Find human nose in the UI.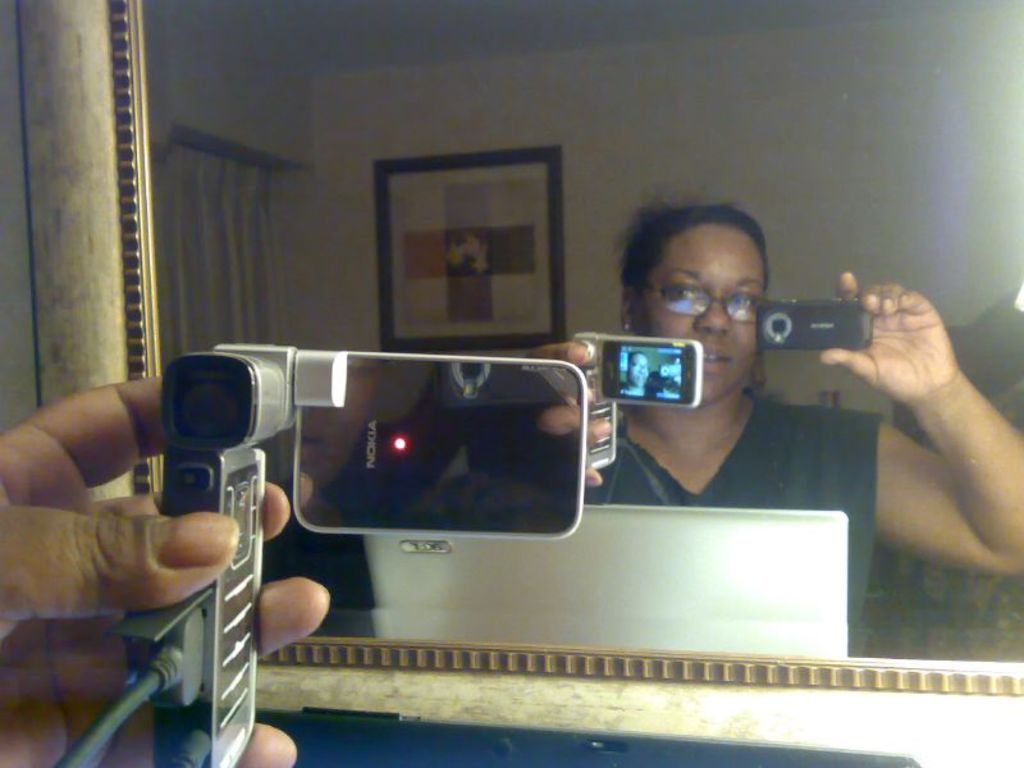
UI element at l=695, t=298, r=732, b=337.
